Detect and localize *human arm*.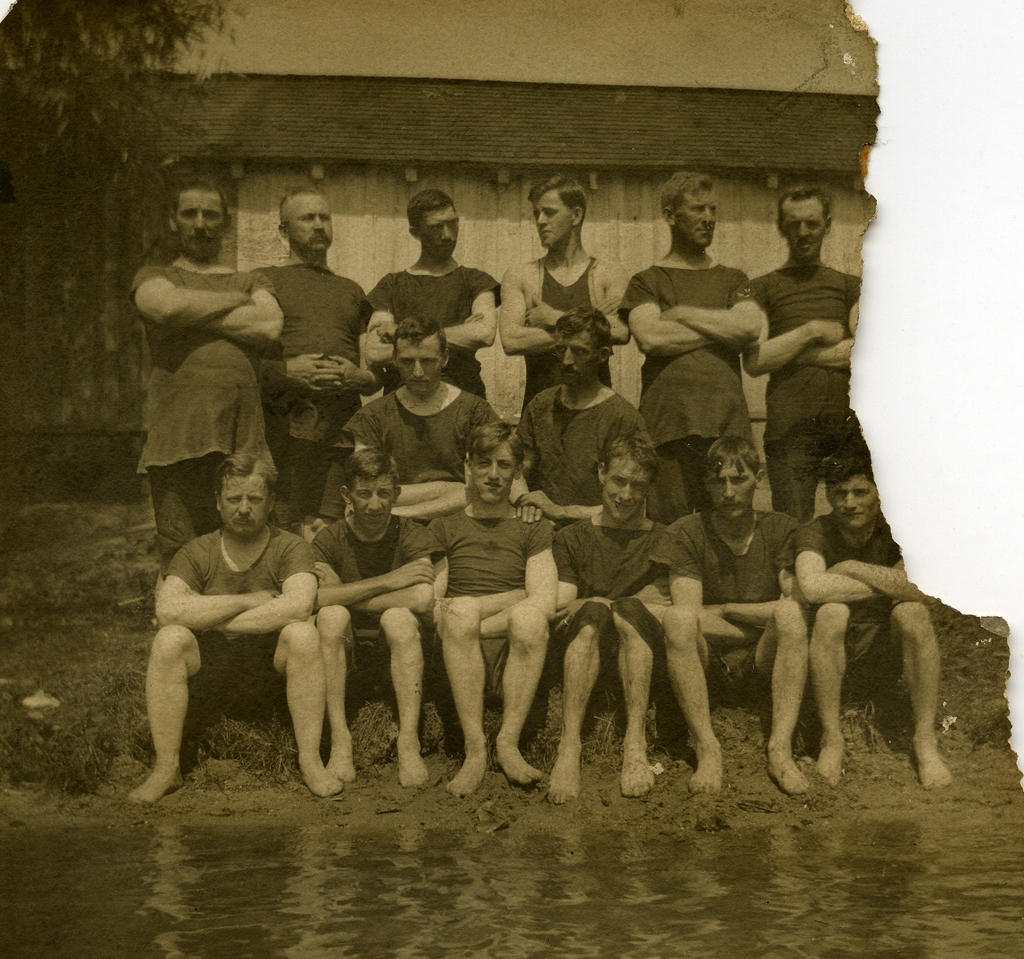
Localized at (506, 268, 594, 363).
